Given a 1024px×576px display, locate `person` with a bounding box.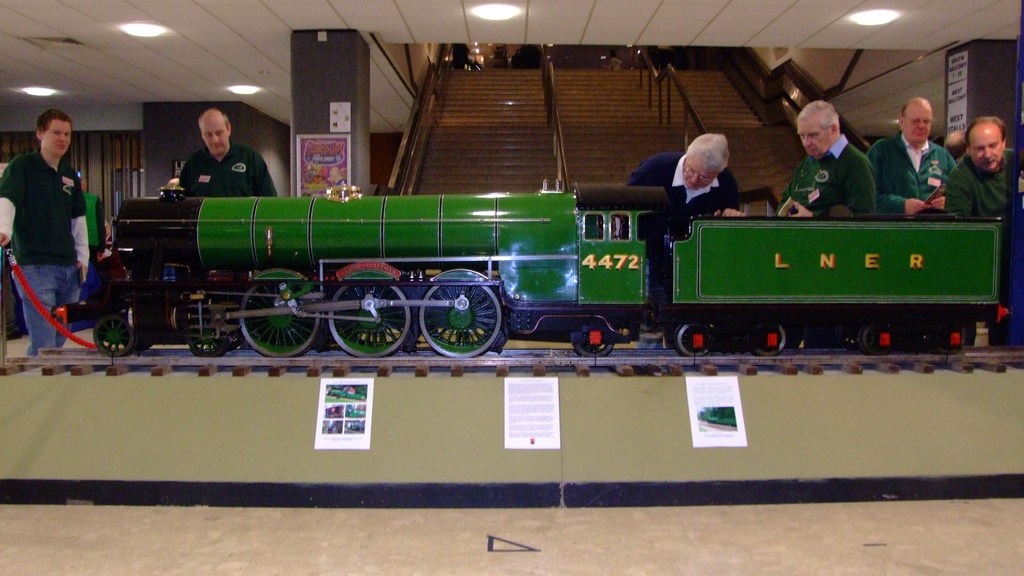
Located: [left=179, top=99, right=279, bottom=200].
